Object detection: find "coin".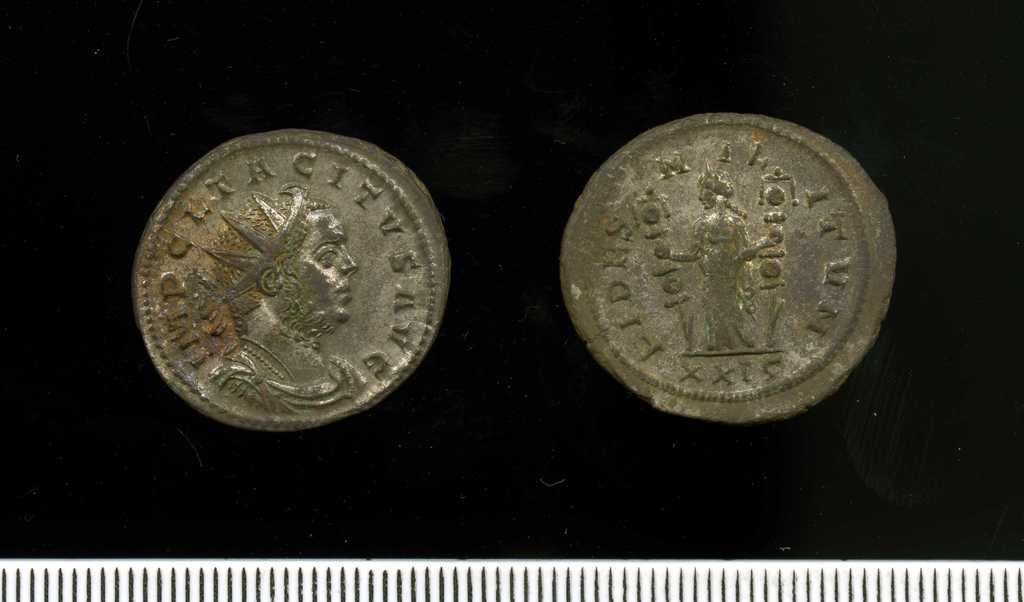
[left=130, top=131, right=450, bottom=433].
